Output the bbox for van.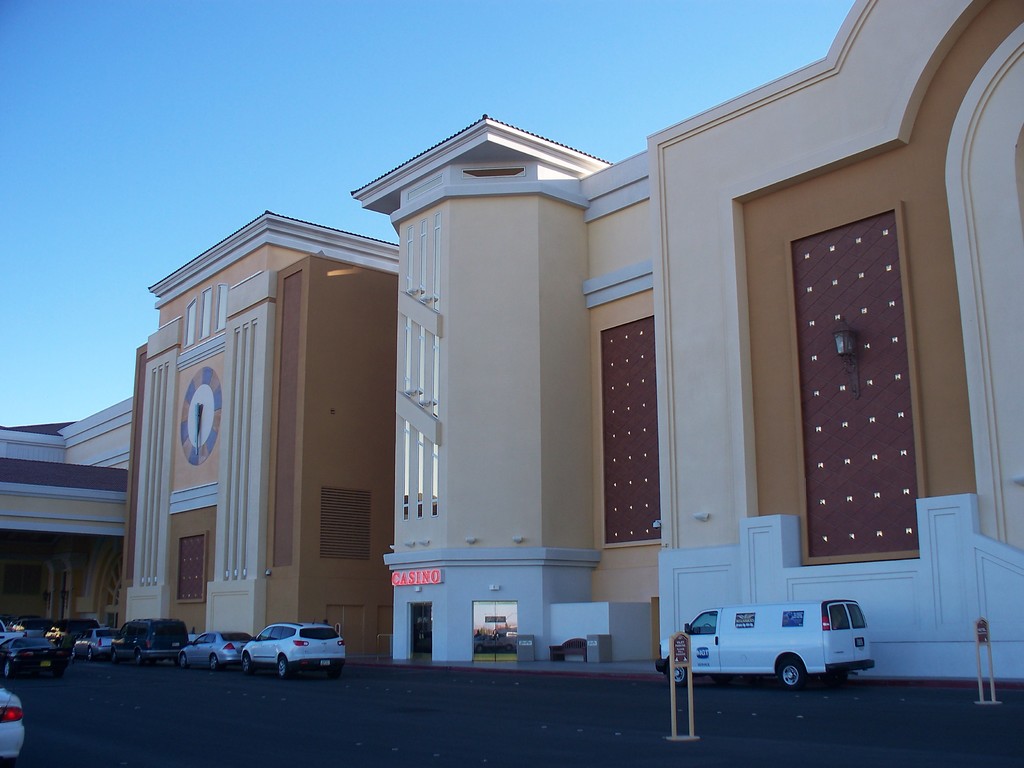
652:596:878:694.
